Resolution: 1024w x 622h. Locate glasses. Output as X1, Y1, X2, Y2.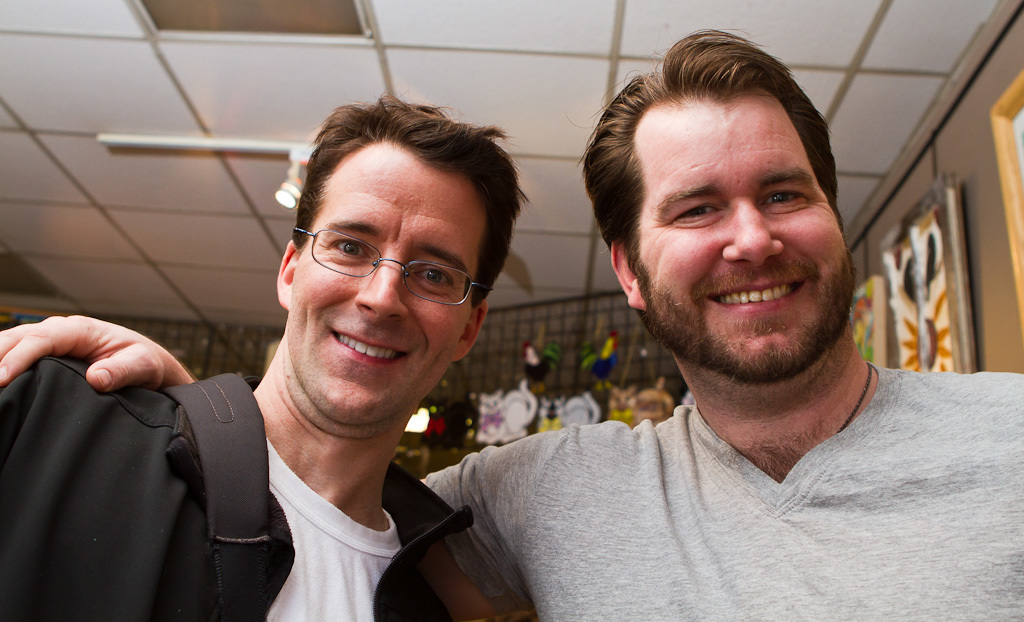
269, 220, 481, 302.
